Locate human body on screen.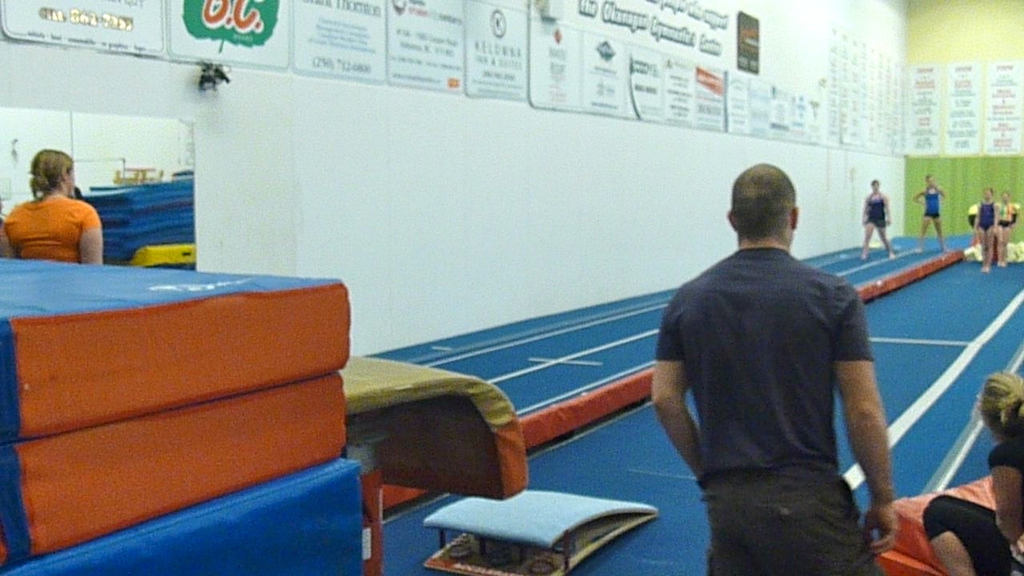
On screen at l=913, t=171, r=945, b=247.
